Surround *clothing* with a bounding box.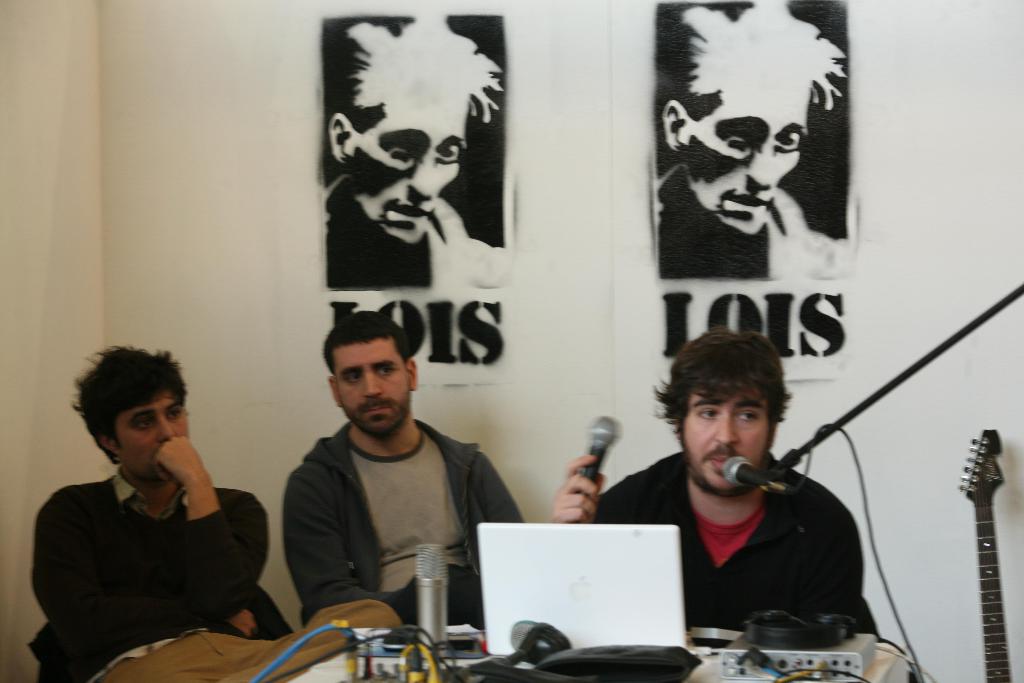
bbox(35, 417, 273, 676).
